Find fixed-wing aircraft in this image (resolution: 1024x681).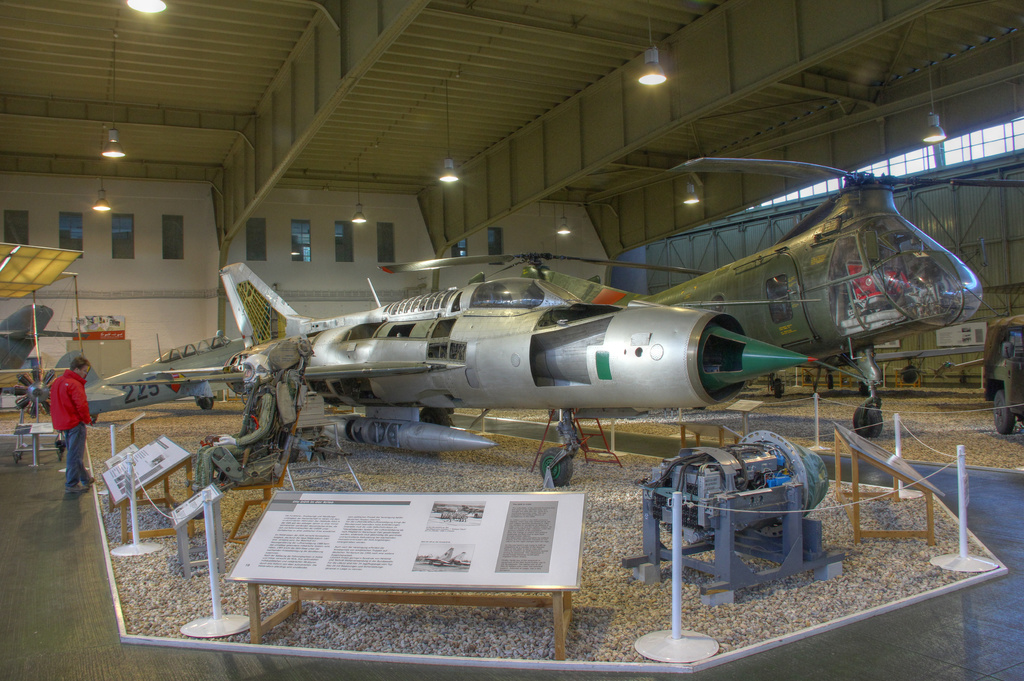
56:333:247:411.
